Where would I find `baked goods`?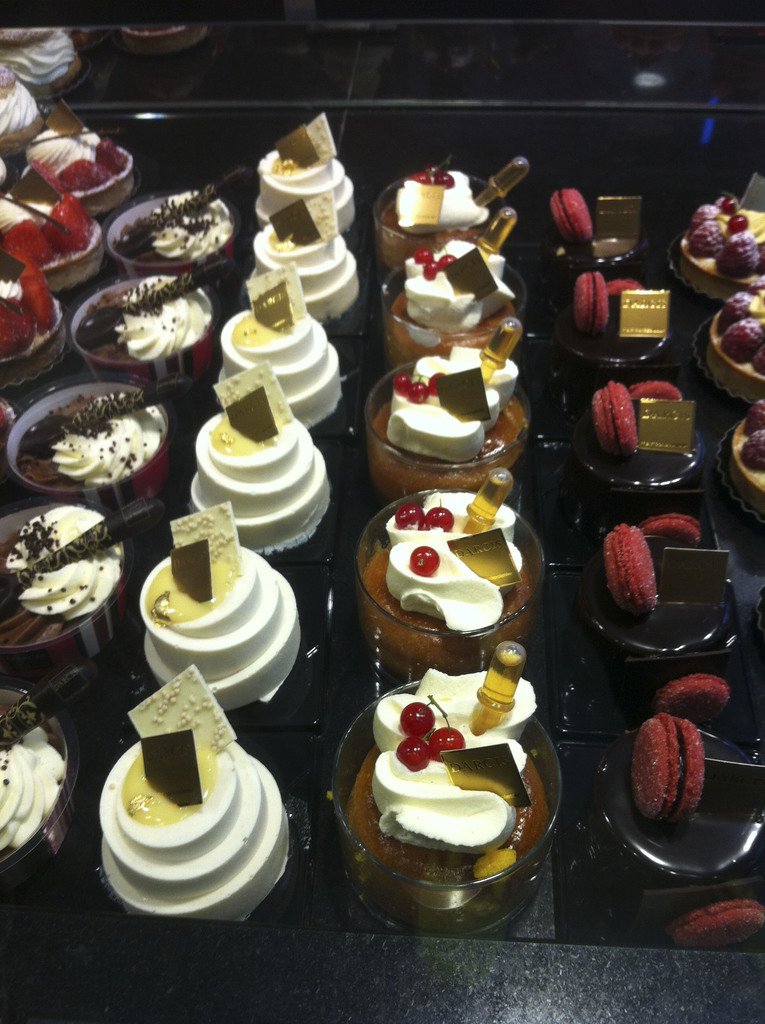
At x1=0, y1=195, x2=106, y2=270.
